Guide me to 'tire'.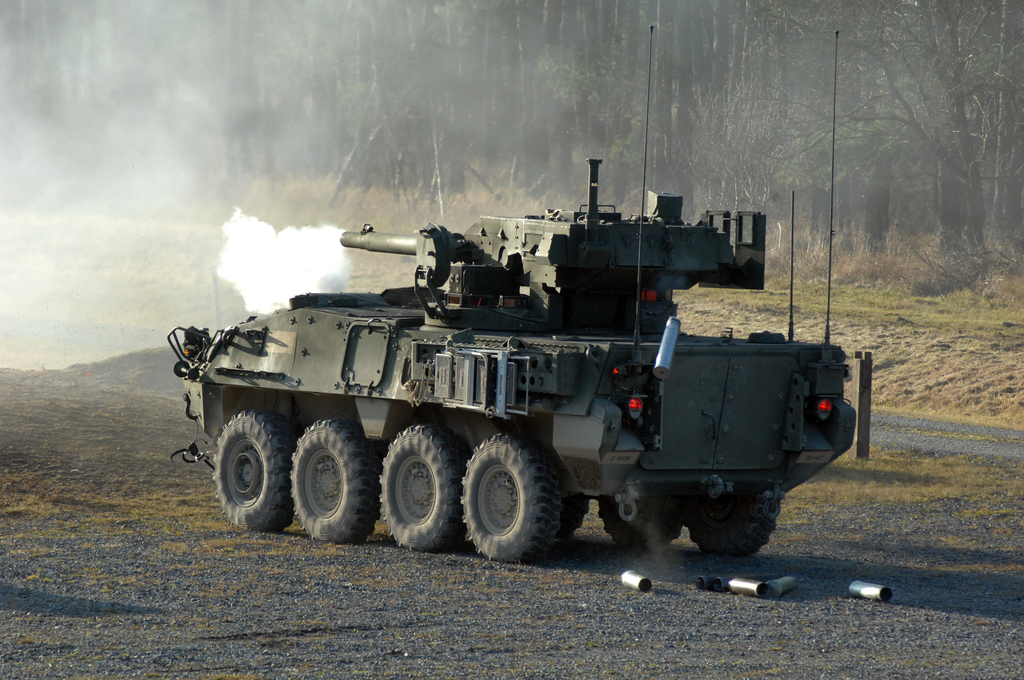
Guidance: box(211, 408, 296, 531).
